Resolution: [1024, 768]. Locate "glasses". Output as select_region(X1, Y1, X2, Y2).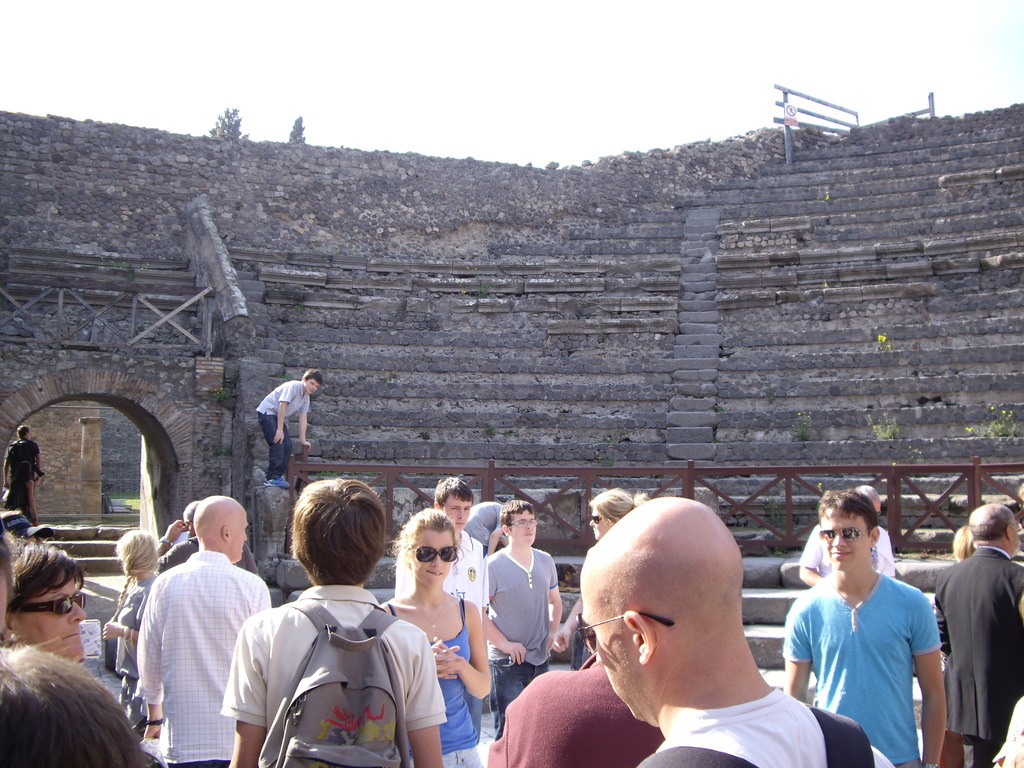
select_region(412, 541, 457, 566).
